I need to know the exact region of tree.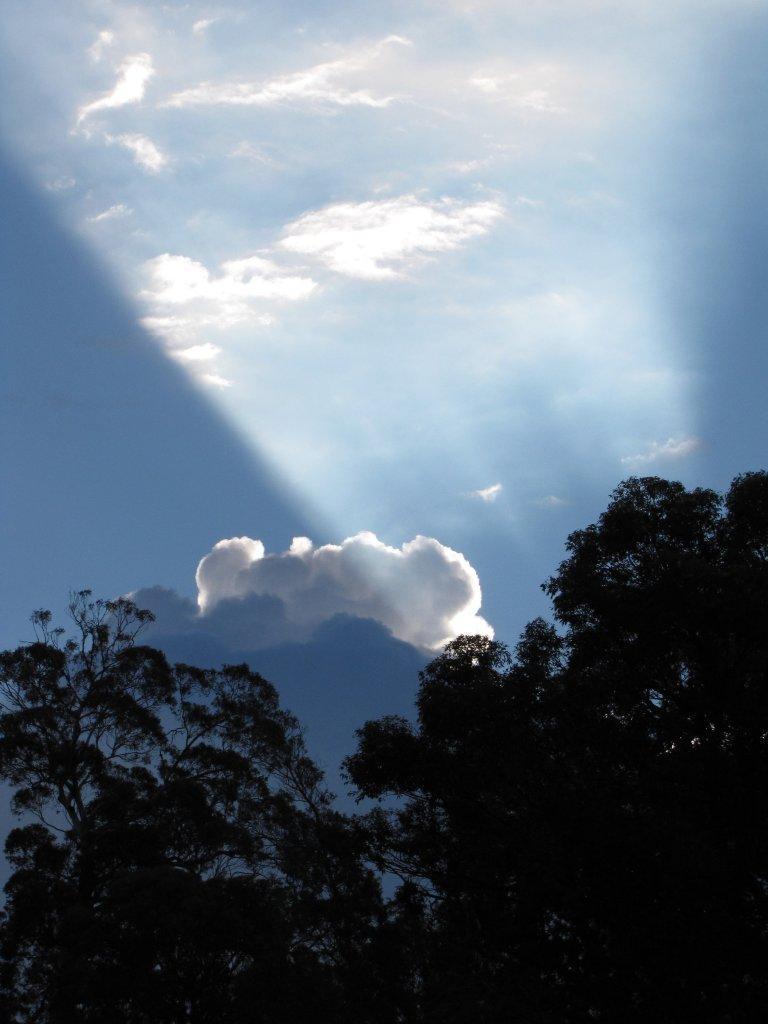
Region: crop(0, 576, 424, 1023).
